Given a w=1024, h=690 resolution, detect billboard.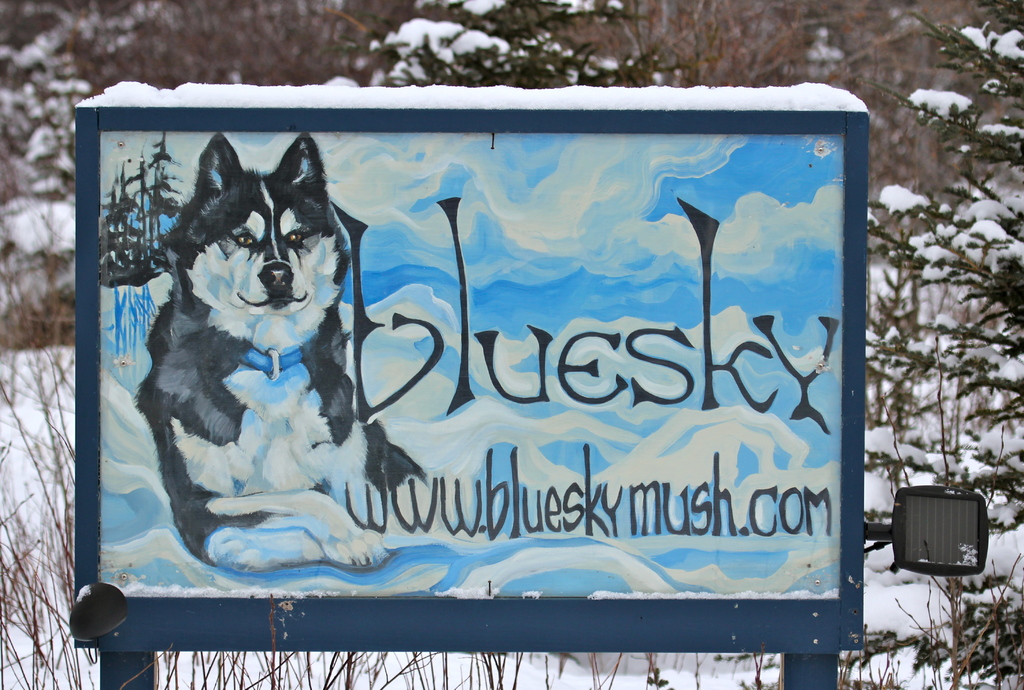
left=105, top=111, right=856, bottom=663.
